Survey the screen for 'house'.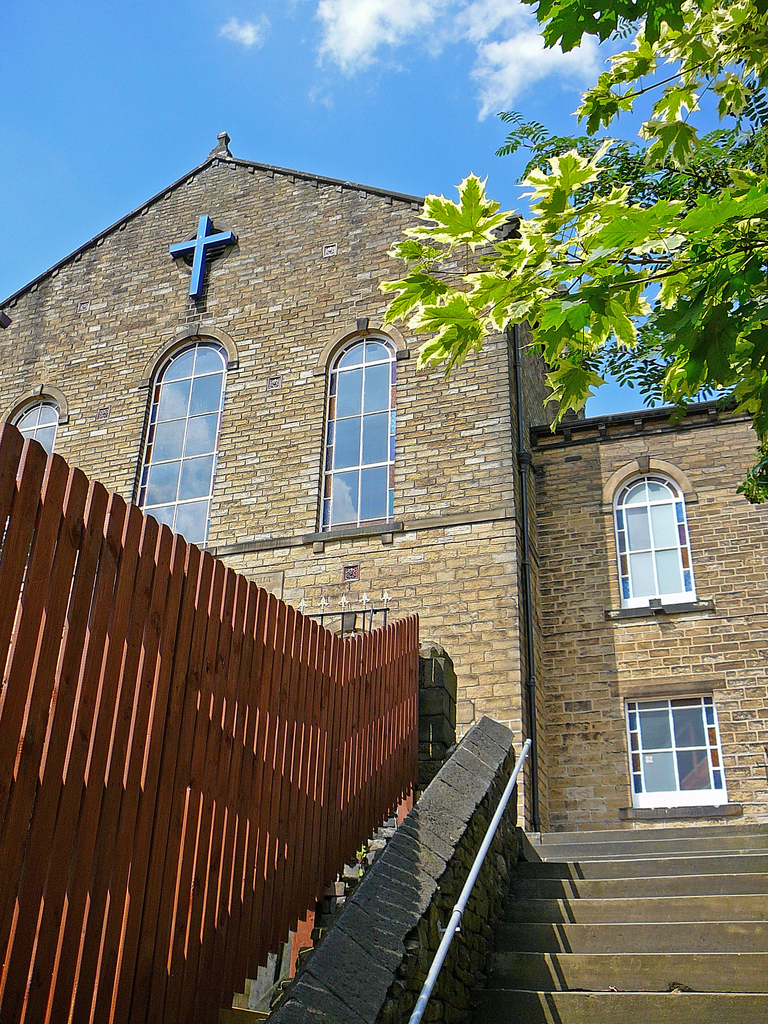
Survey found: <region>0, 132, 767, 826</region>.
